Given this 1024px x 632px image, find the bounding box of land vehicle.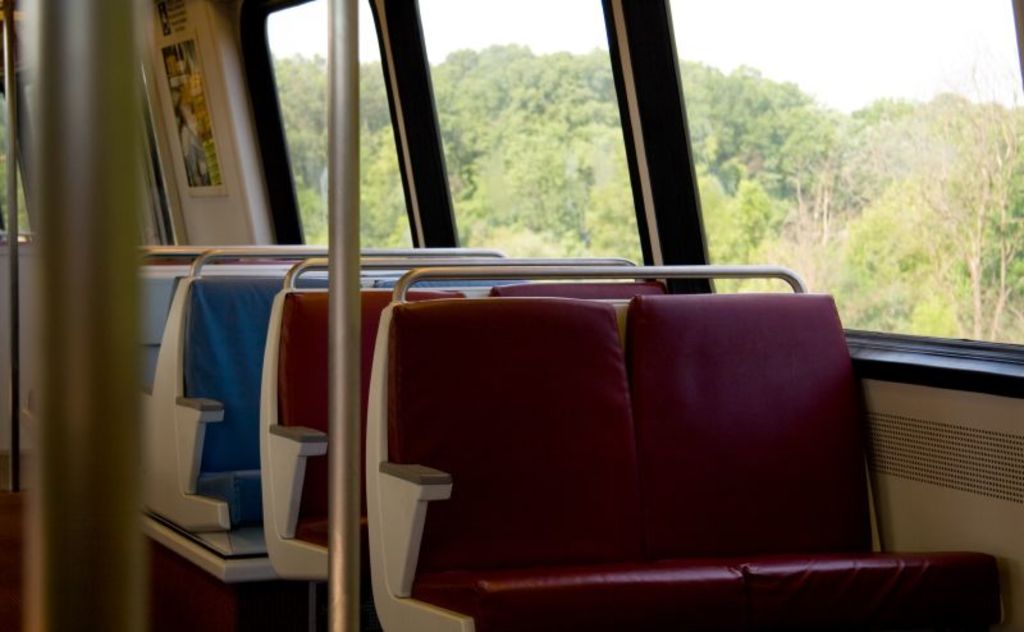
left=102, top=3, right=1004, bottom=631.
